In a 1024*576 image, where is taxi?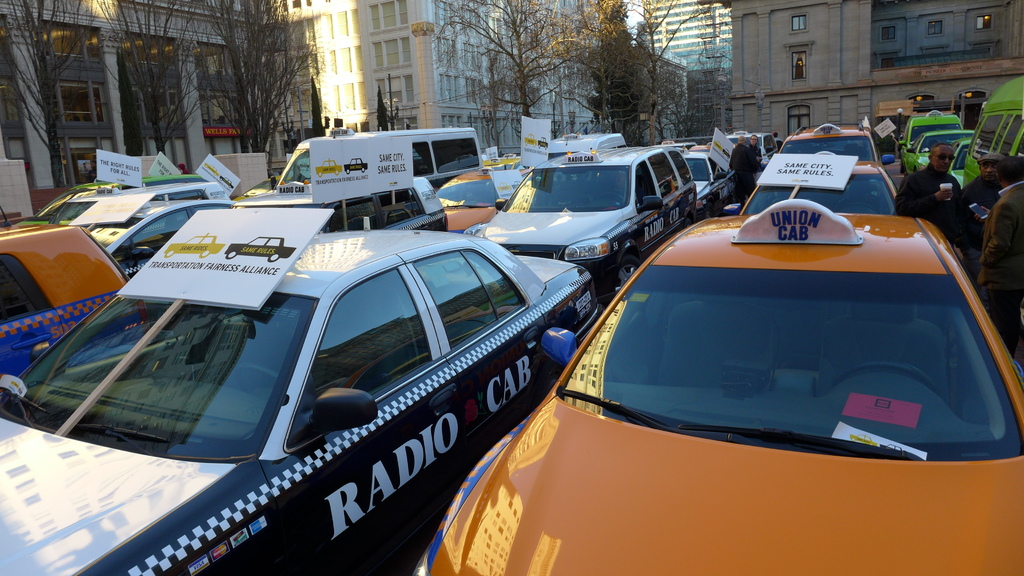
locate(897, 104, 965, 171).
